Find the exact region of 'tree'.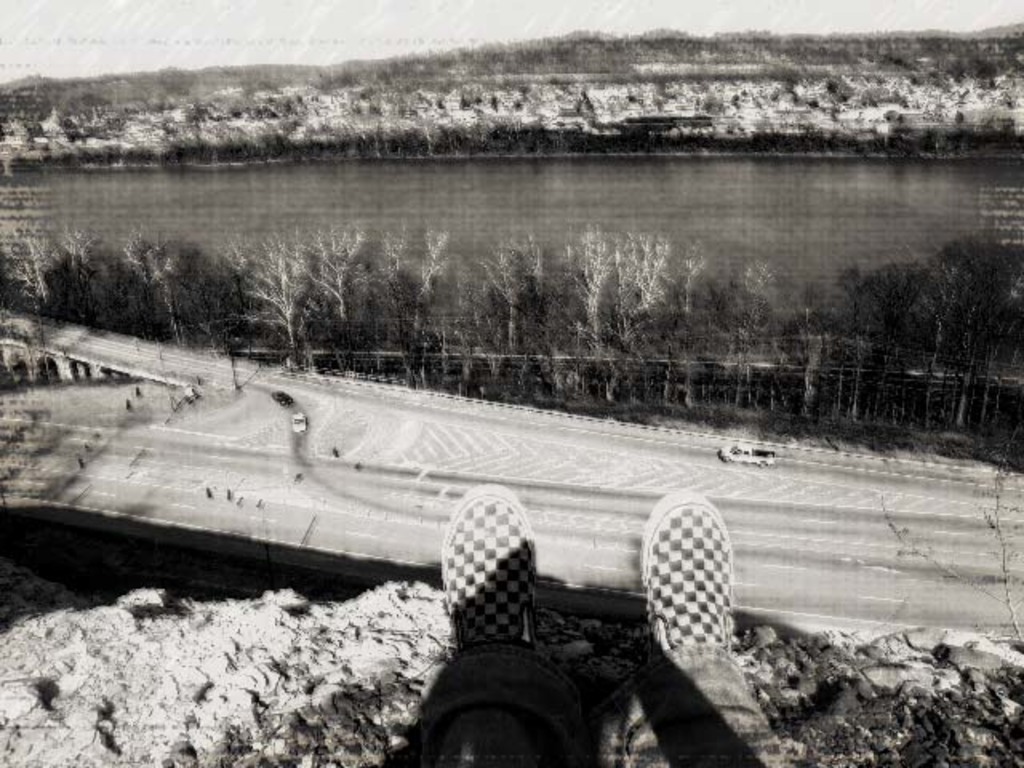
Exact region: [901, 214, 1022, 427].
